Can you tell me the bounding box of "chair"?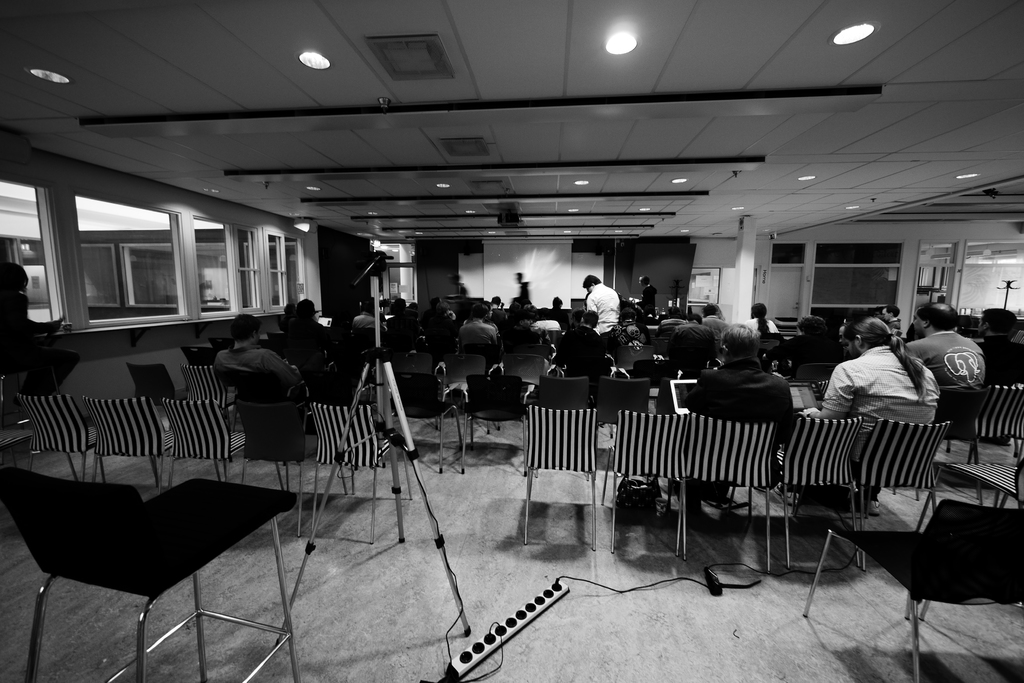
bbox=(792, 363, 841, 385).
